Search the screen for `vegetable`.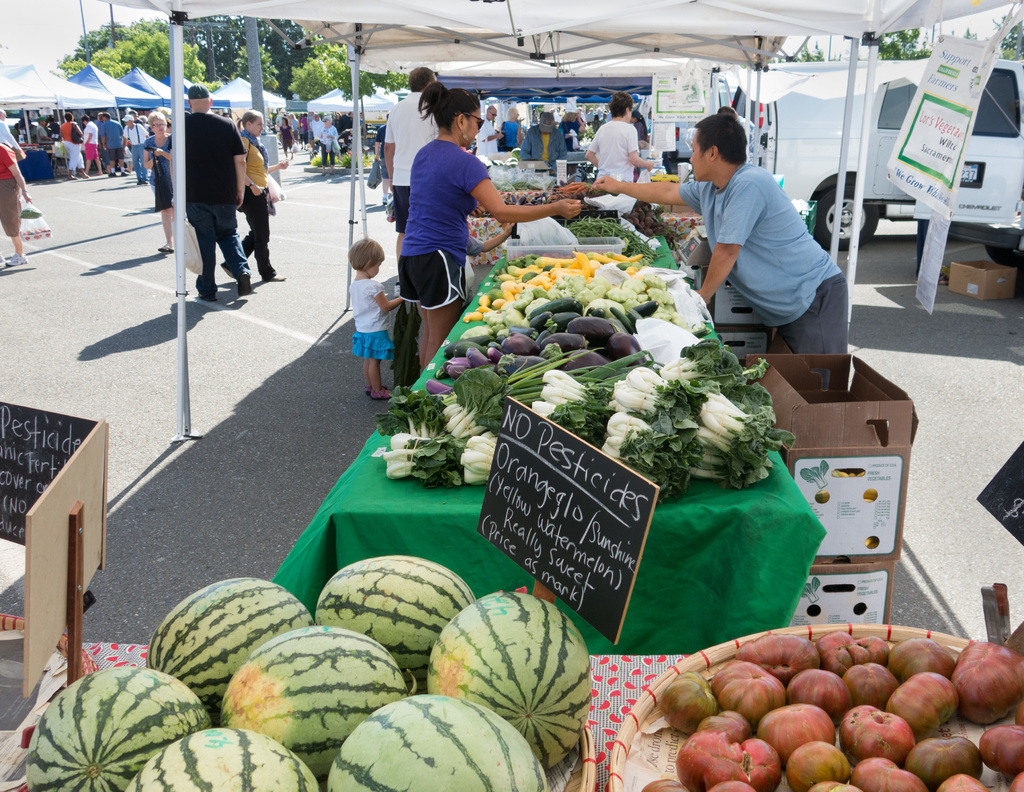
Found at [left=565, top=316, right=613, bottom=341].
